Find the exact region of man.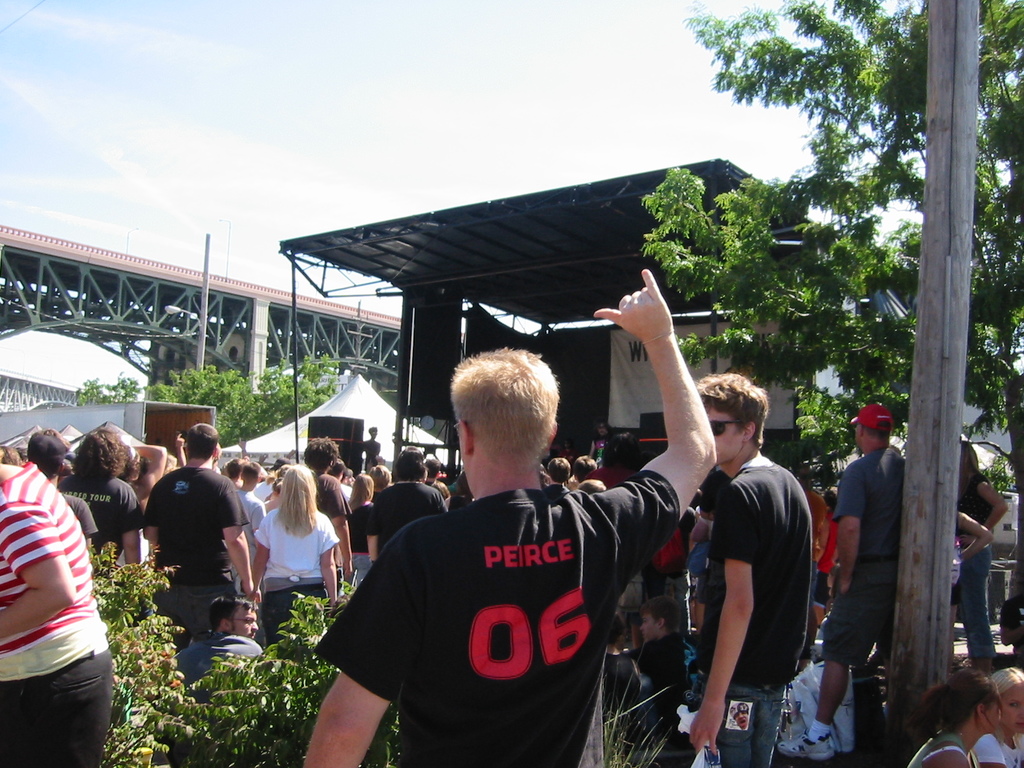
Exact region: BBox(694, 371, 813, 767).
